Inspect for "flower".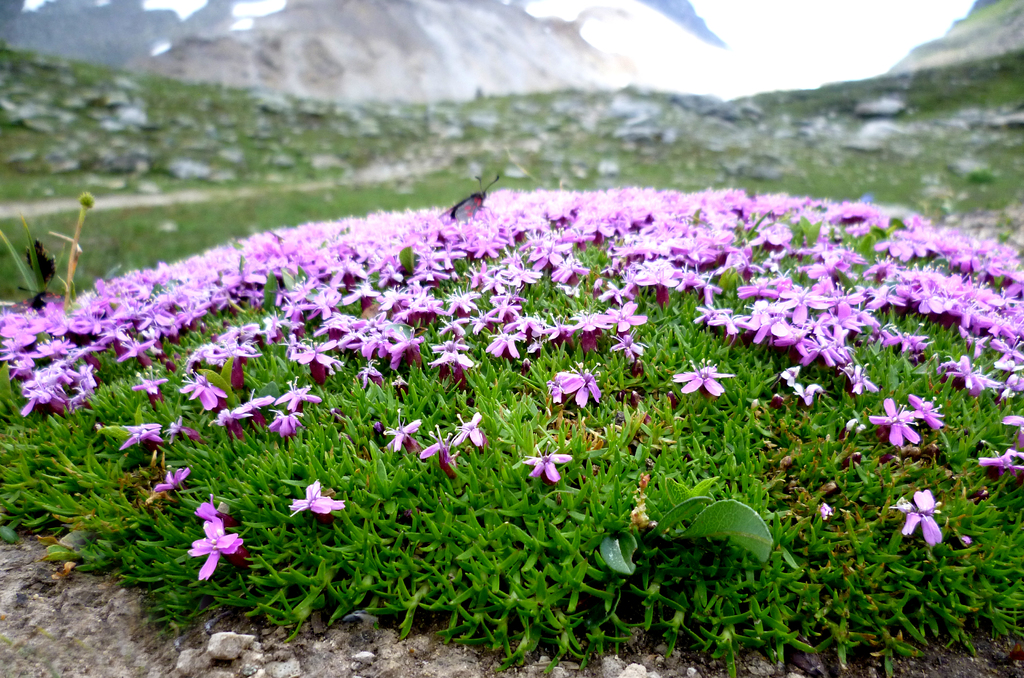
Inspection: {"x1": 670, "y1": 358, "x2": 735, "y2": 394}.
